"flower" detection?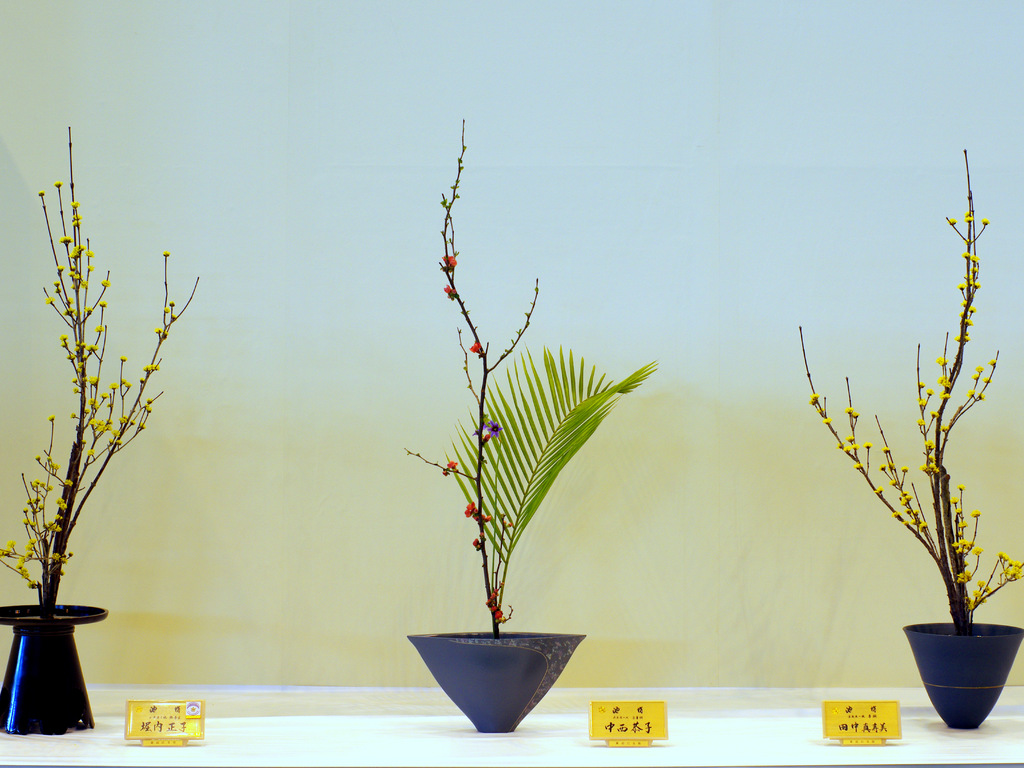
<bbox>36, 188, 46, 197</bbox>
